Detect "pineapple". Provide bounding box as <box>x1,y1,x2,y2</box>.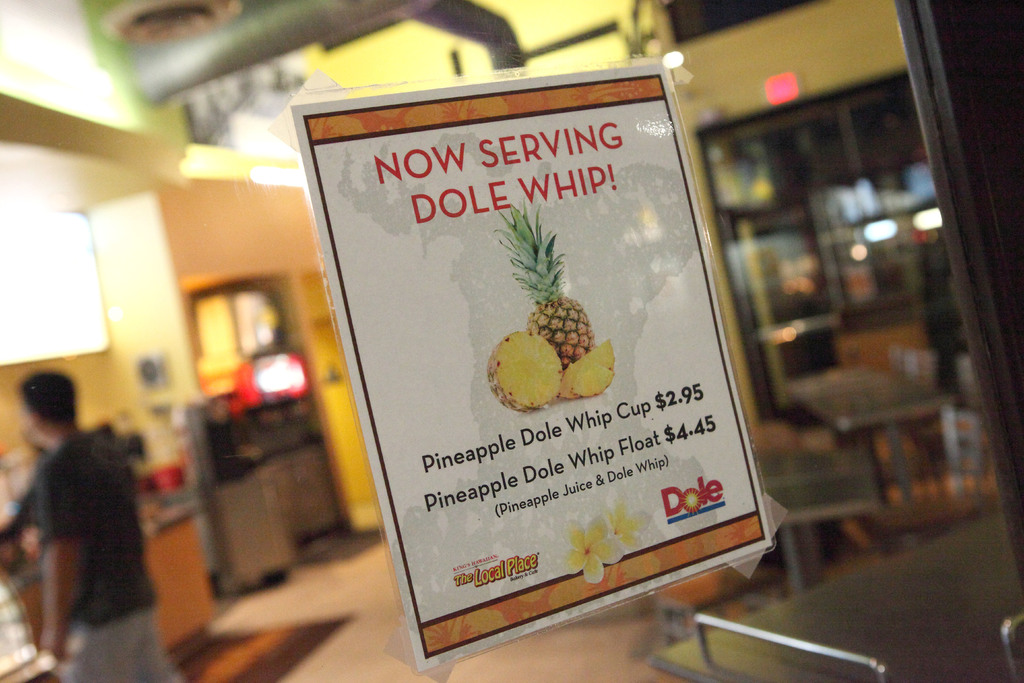
<box>560,339,623,397</box>.
